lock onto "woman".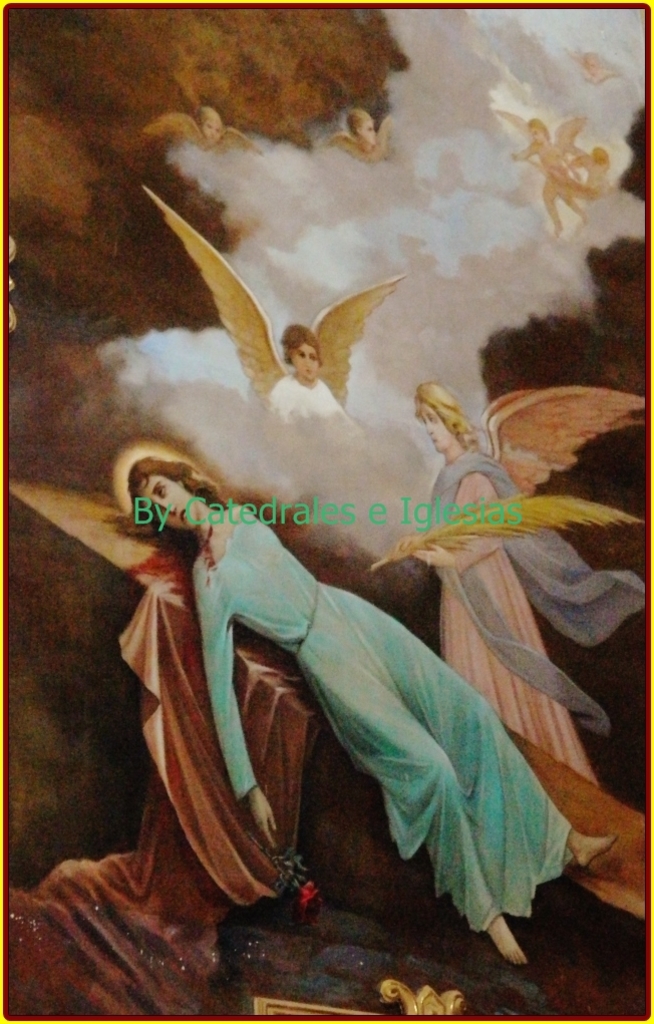
Locked: left=391, top=379, right=648, bottom=795.
